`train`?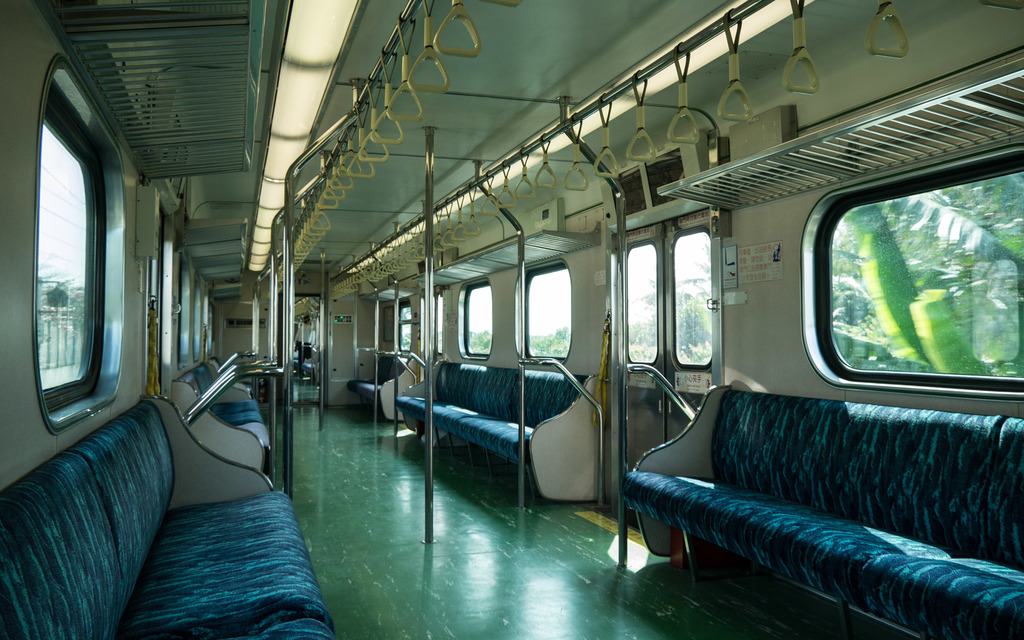
l=0, t=0, r=1023, b=639
